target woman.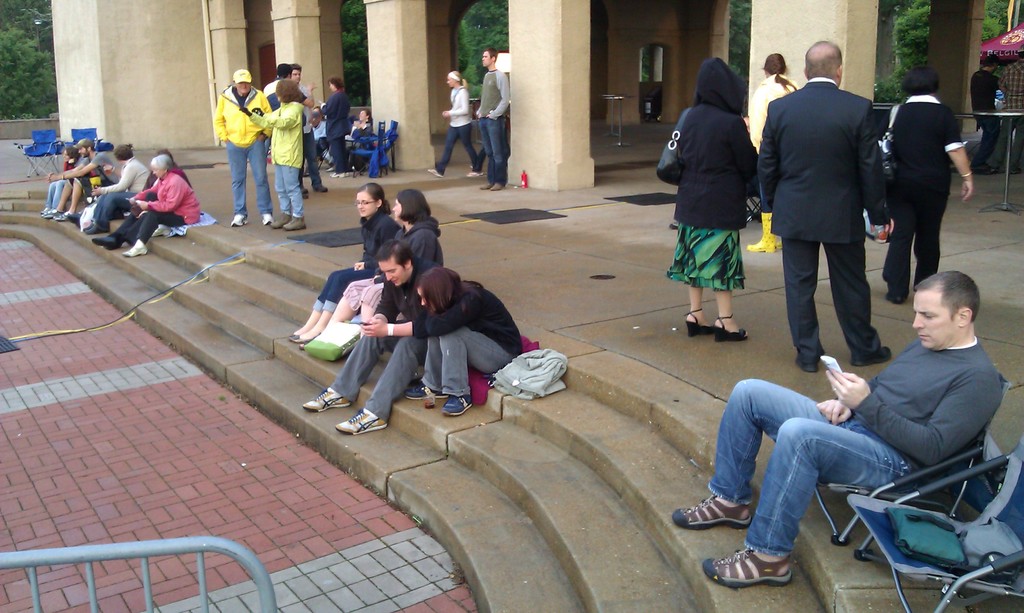
Target region: l=298, t=187, r=441, b=348.
